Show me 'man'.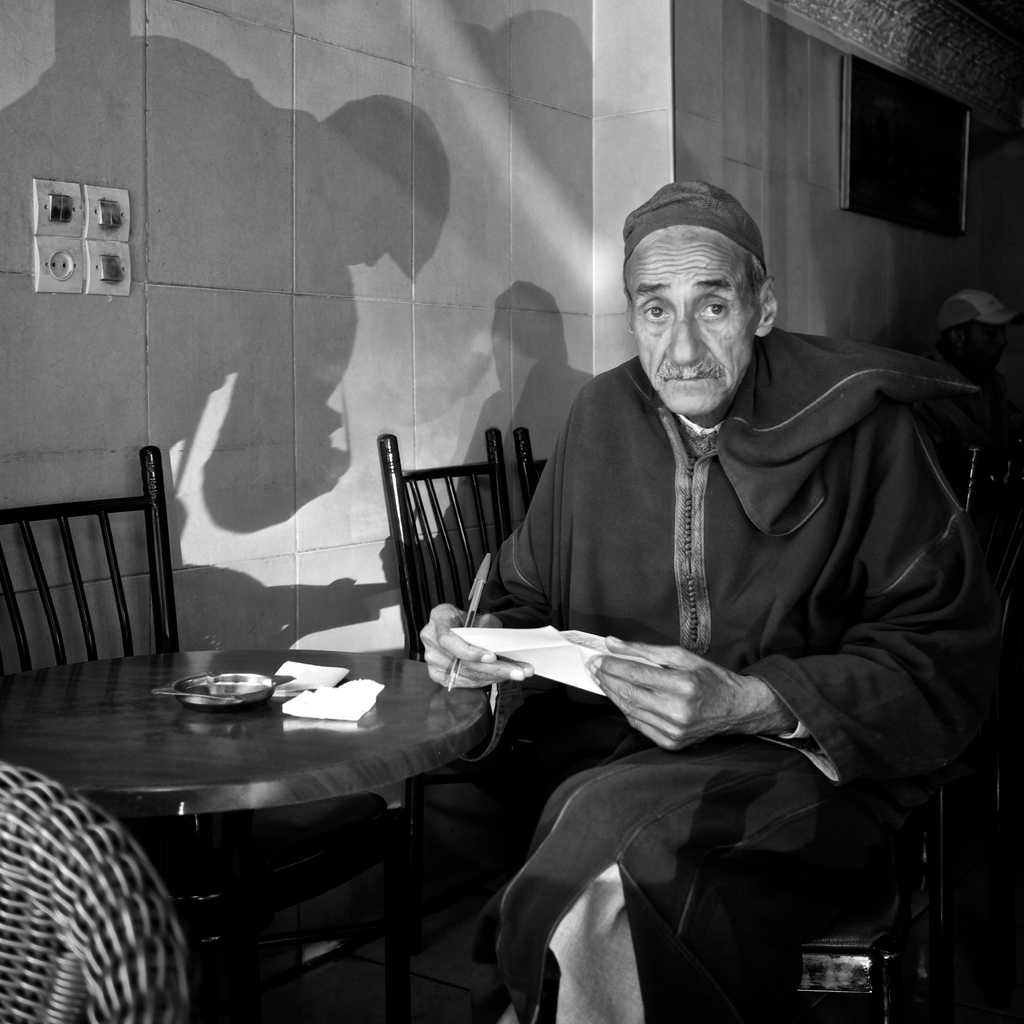
'man' is here: <box>422,179,977,1007</box>.
